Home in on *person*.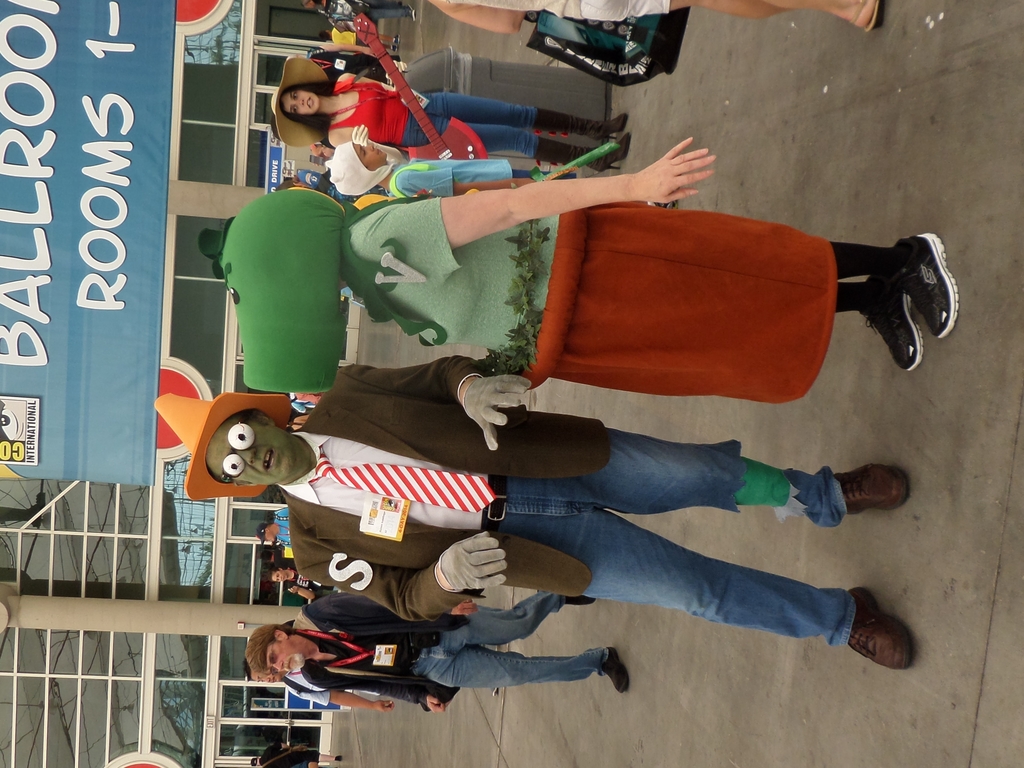
Homed in at <box>273,59,622,152</box>.
